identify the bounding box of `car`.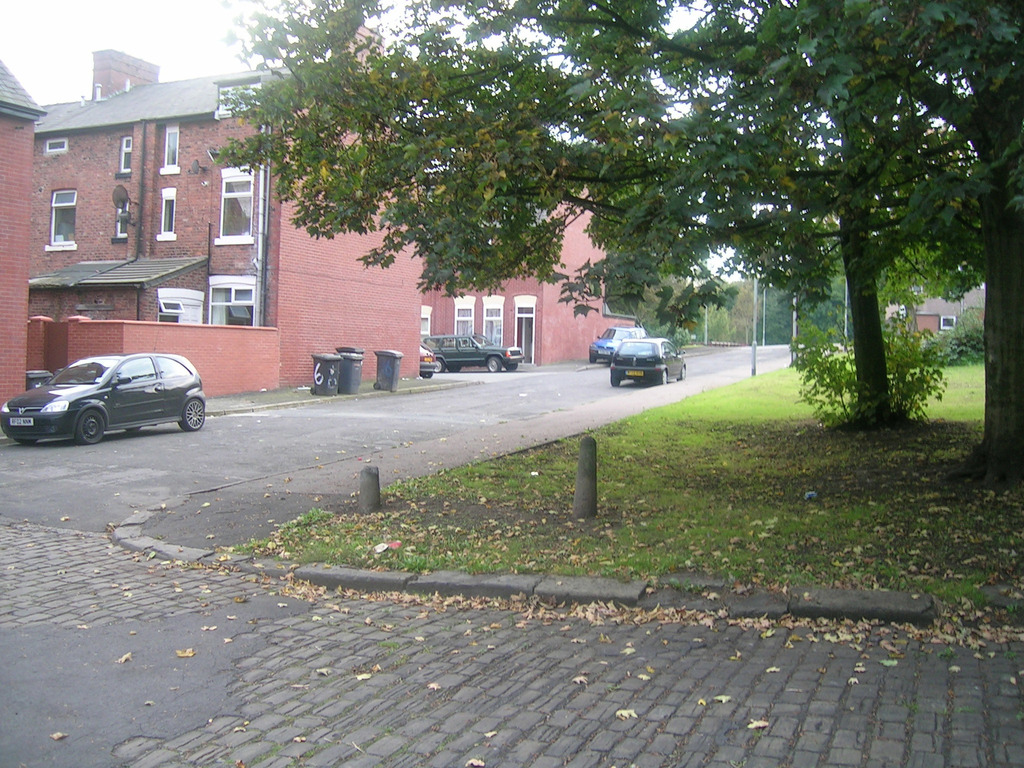
<region>420, 342, 436, 378</region>.
